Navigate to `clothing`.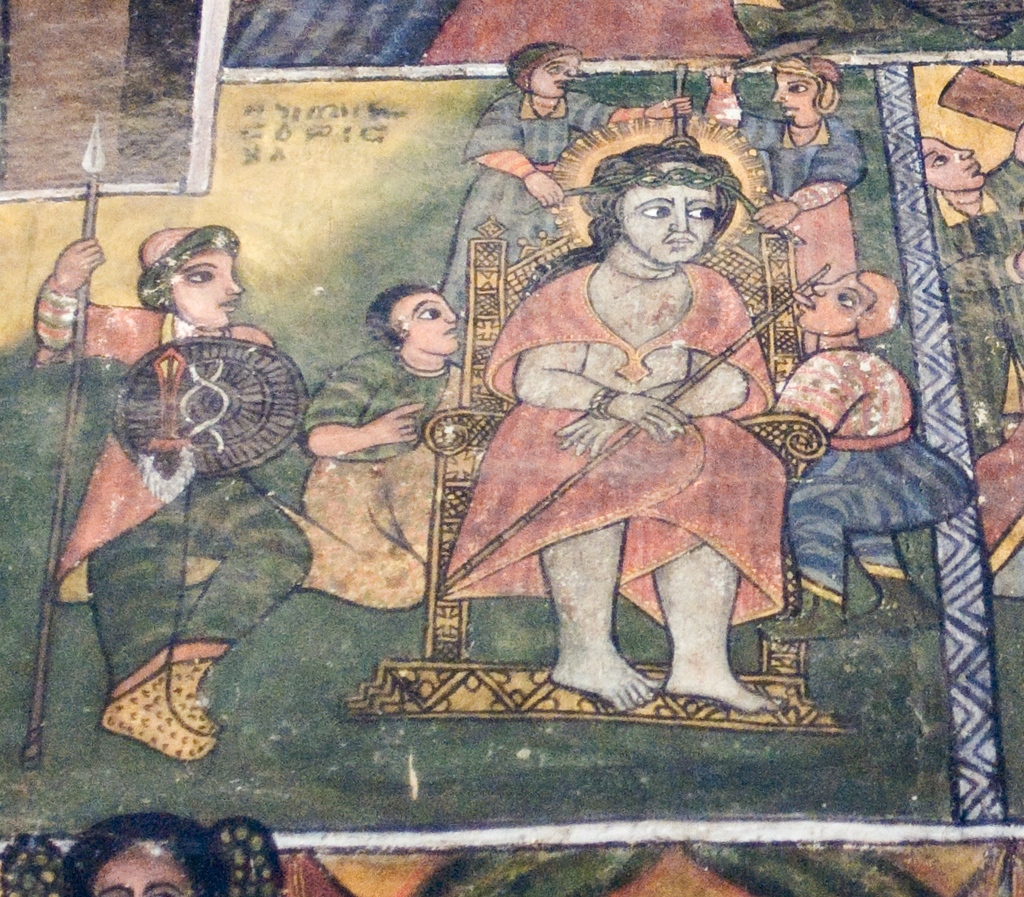
Navigation target: (765, 349, 974, 603).
